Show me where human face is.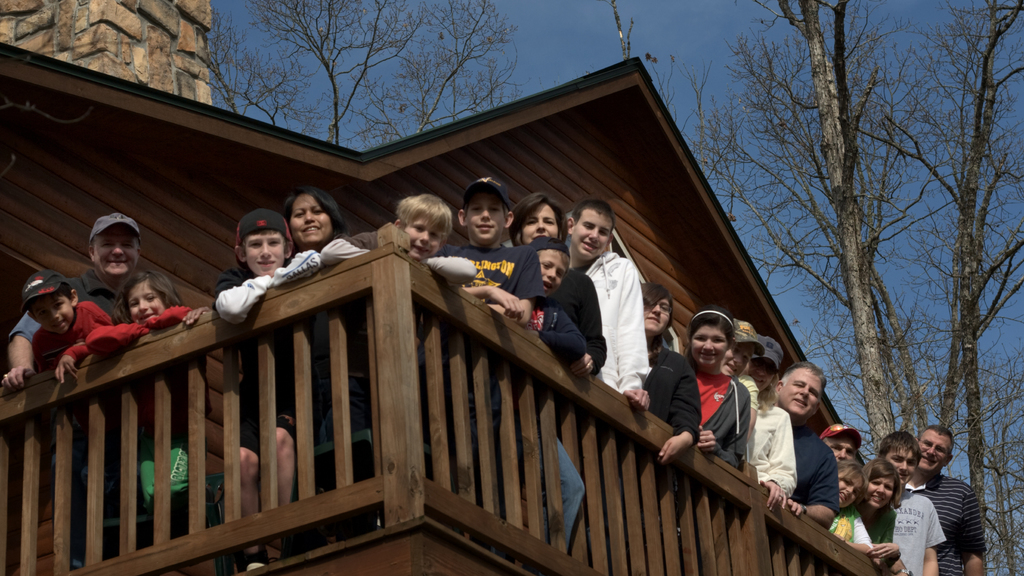
human face is at [left=519, top=200, right=558, bottom=246].
